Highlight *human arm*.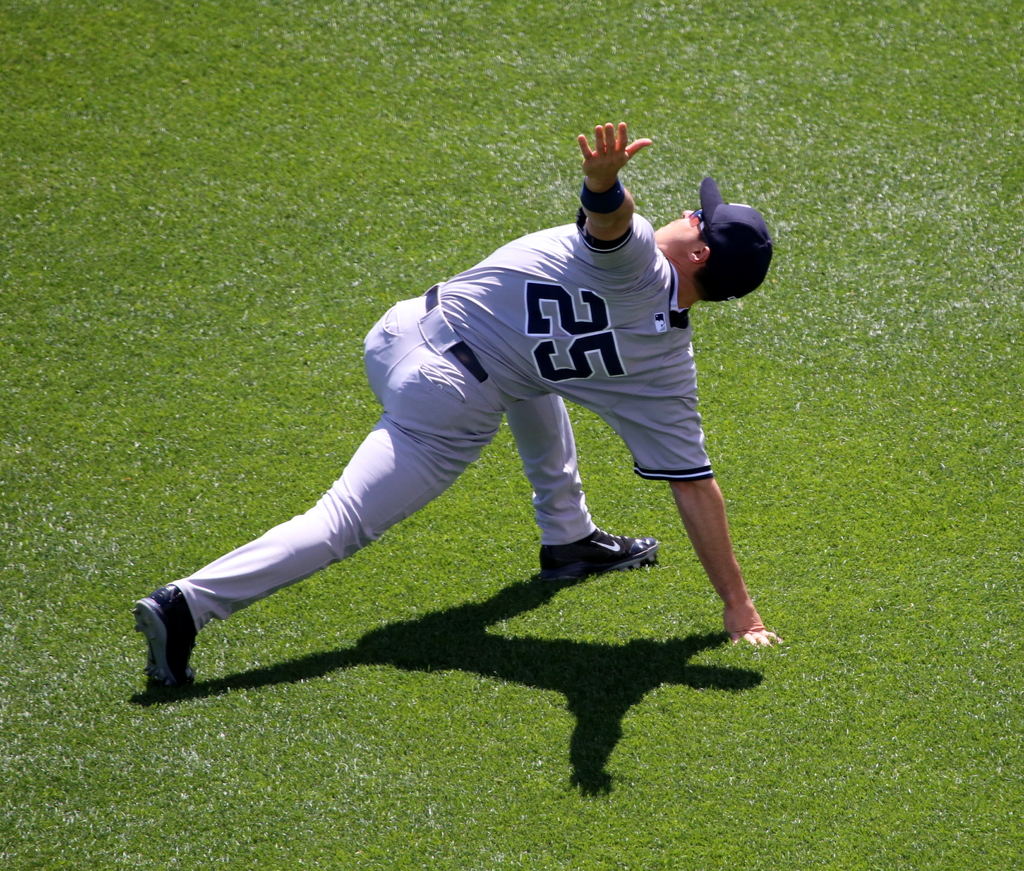
Highlighted region: [620, 357, 785, 647].
